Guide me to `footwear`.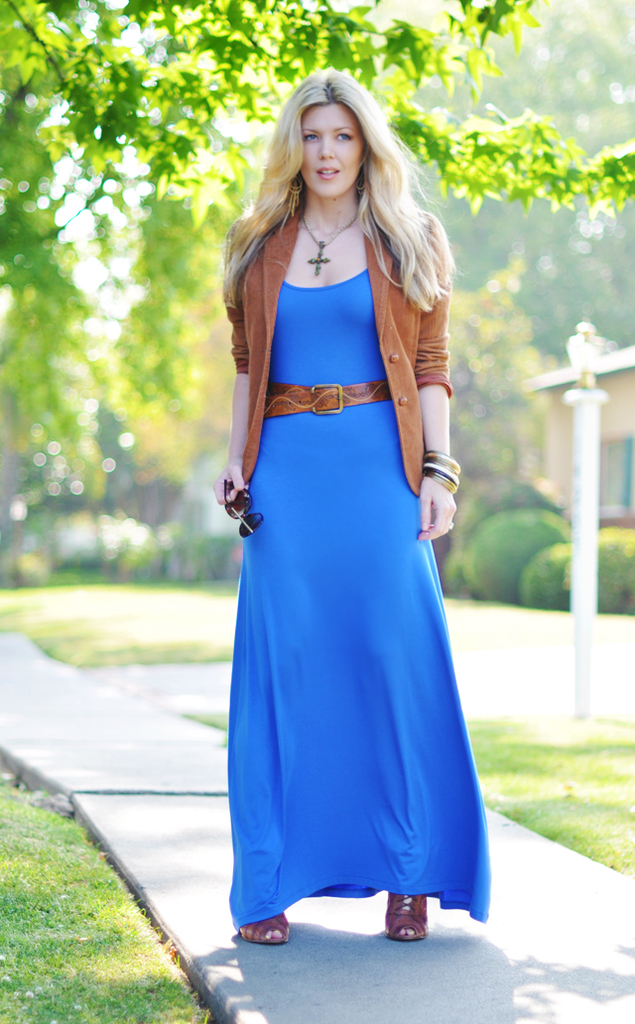
Guidance: {"x1": 381, "y1": 890, "x2": 427, "y2": 944}.
